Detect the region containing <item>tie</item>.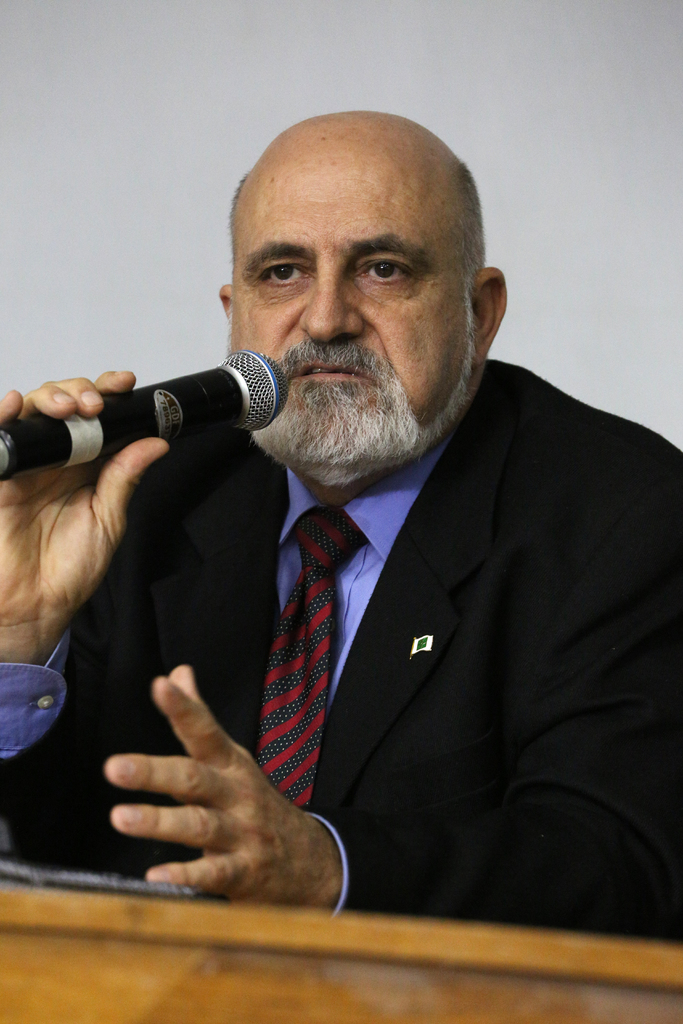
pyautogui.locateOnScreen(254, 512, 367, 808).
